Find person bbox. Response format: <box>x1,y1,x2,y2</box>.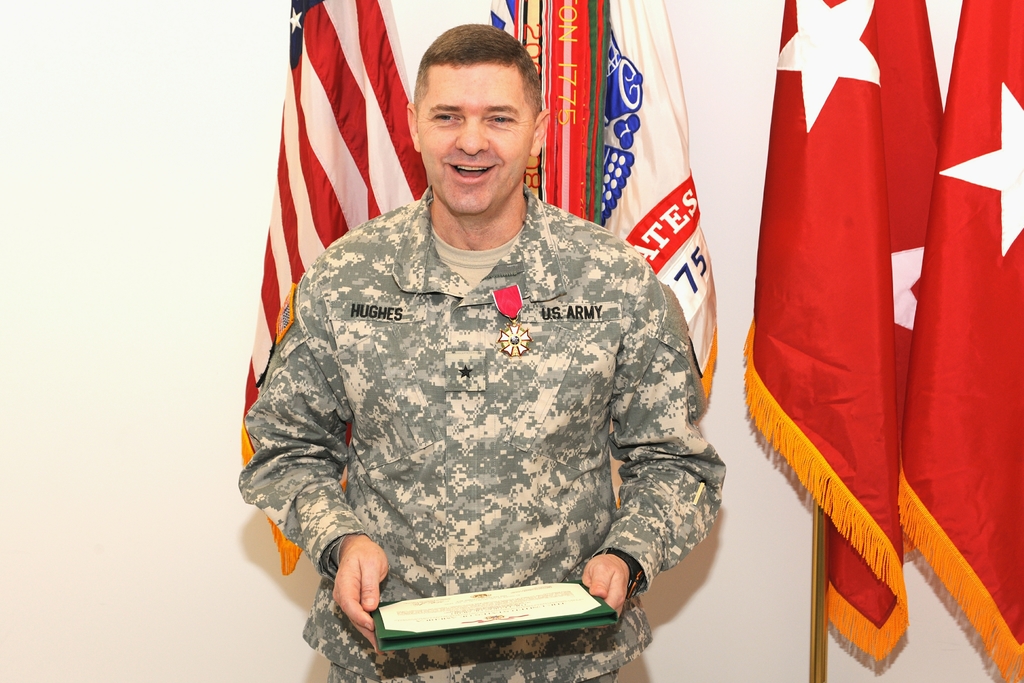
<box>284,44,733,666</box>.
